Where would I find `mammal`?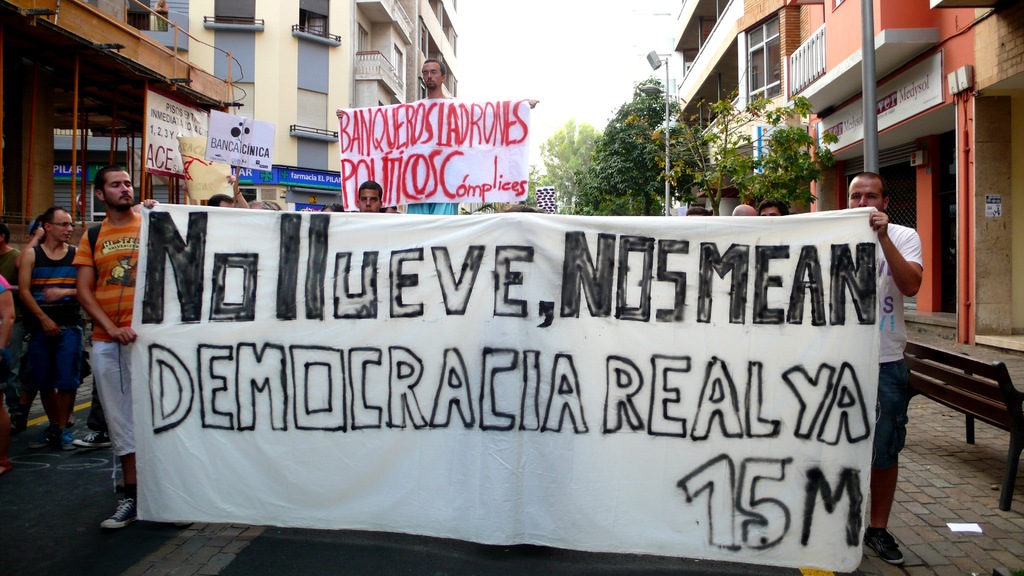
At {"left": 335, "top": 57, "right": 541, "bottom": 216}.
